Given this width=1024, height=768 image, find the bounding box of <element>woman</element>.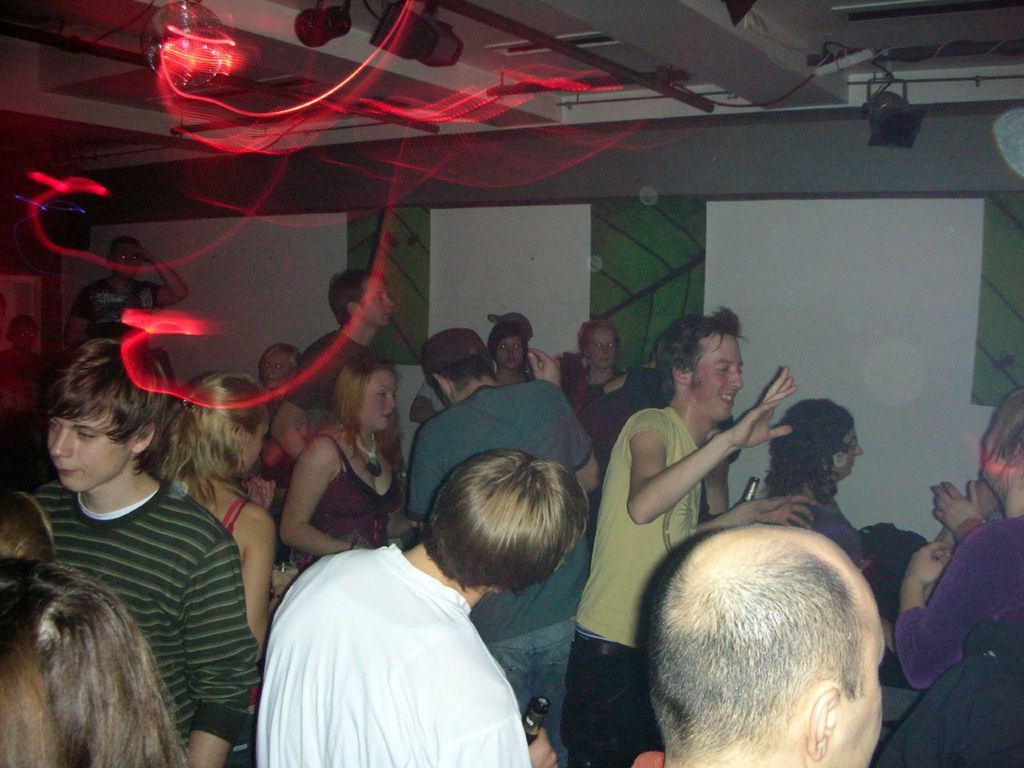
box(894, 386, 1023, 690).
